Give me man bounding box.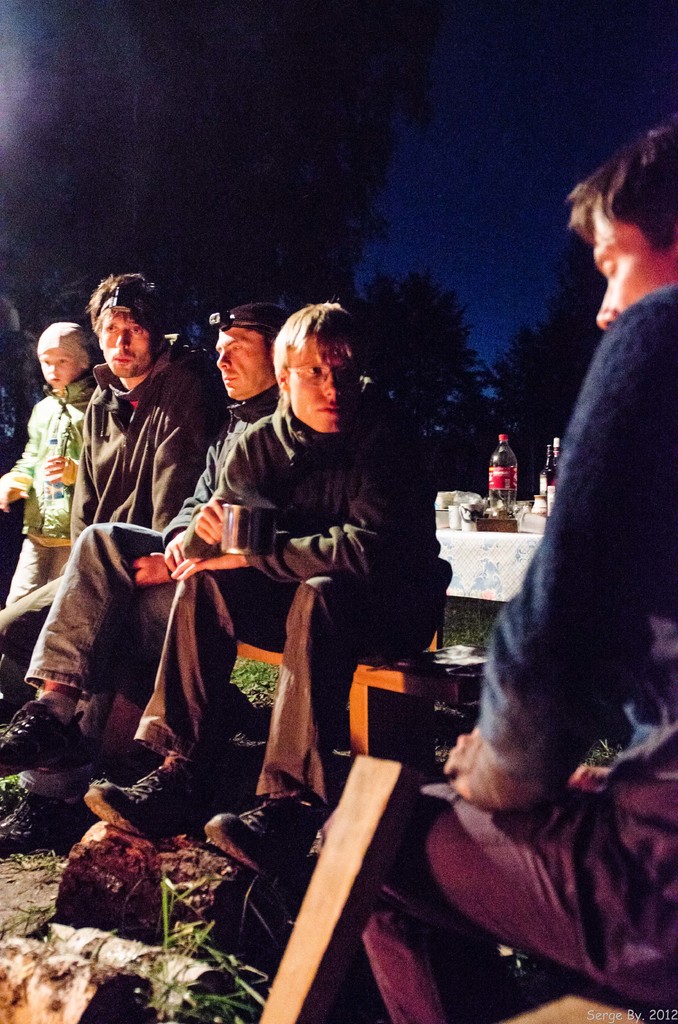
0 301 295 851.
